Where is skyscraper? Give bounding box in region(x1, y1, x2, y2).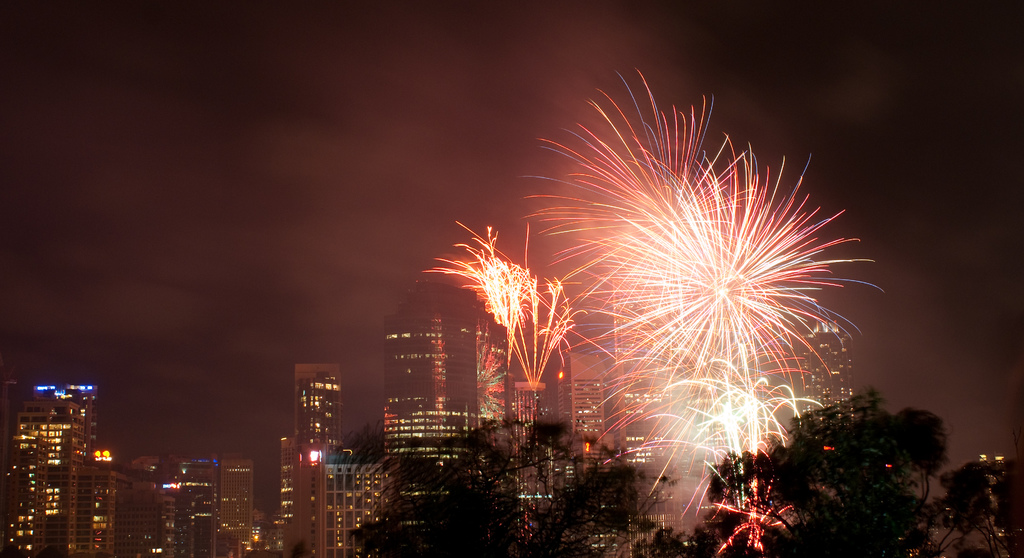
region(289, 367, 339, 557).
